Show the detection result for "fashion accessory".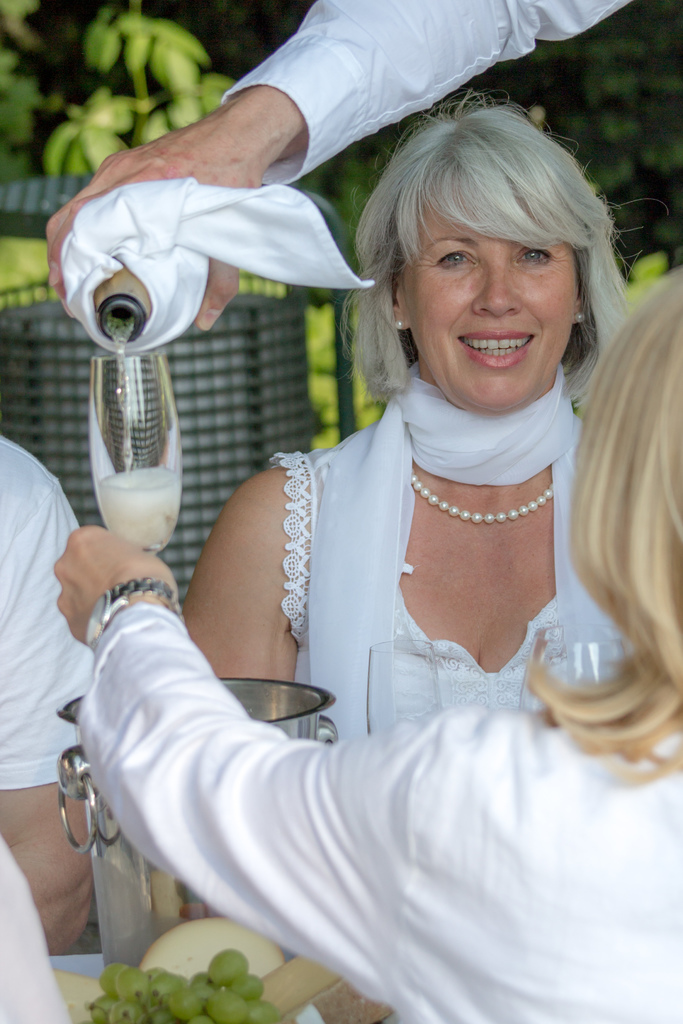
box=[393, 316, 406, 332].
